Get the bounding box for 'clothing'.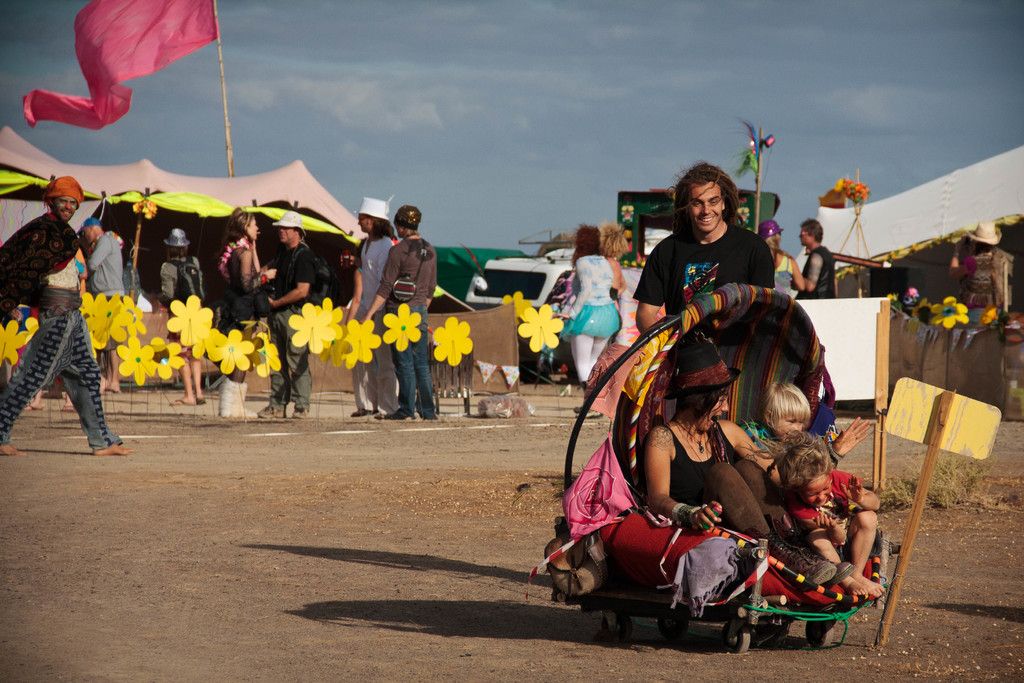
{"left": 8, "top": 218, "right": 119, "bottom": 459}.
